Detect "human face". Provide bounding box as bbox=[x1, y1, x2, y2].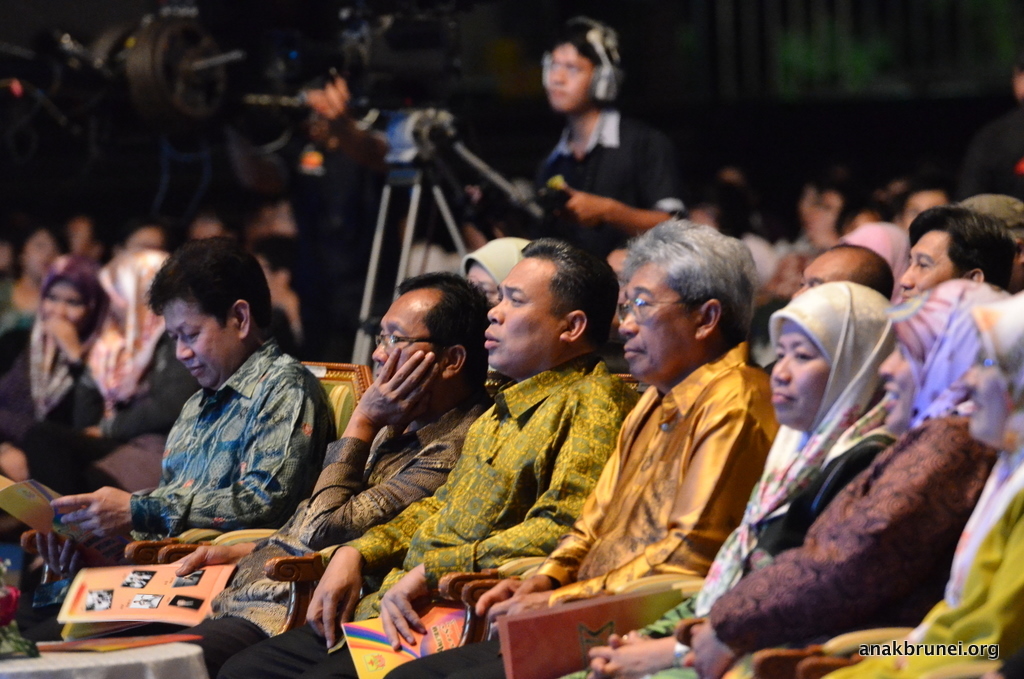
bbox=[615, 259, 695, 380].
